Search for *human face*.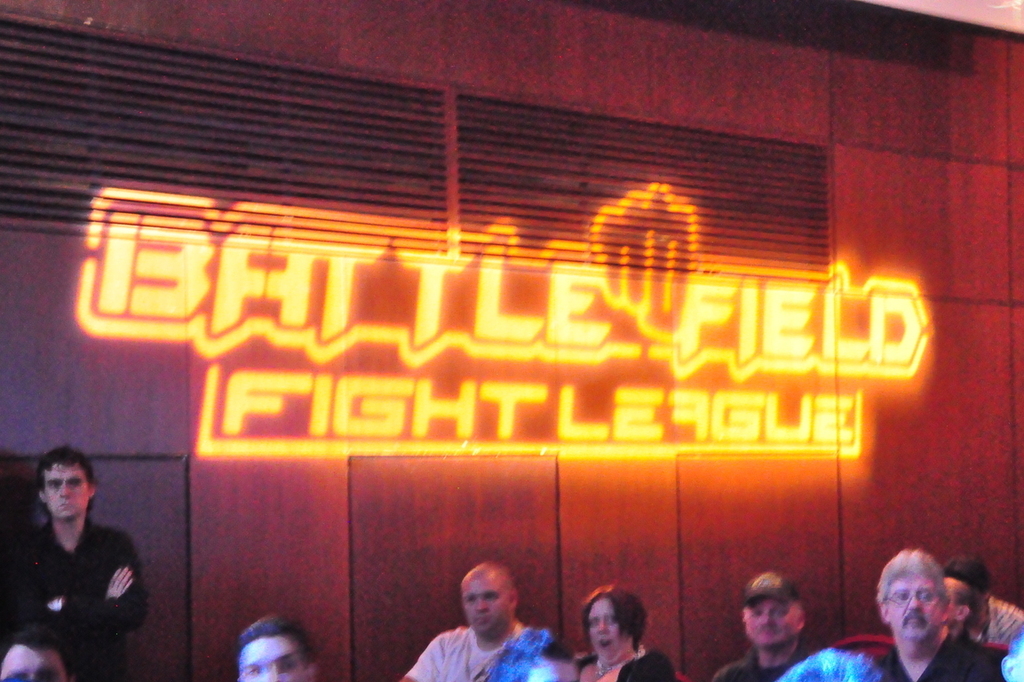
Found at Rect(242, 636, 306, 681).
